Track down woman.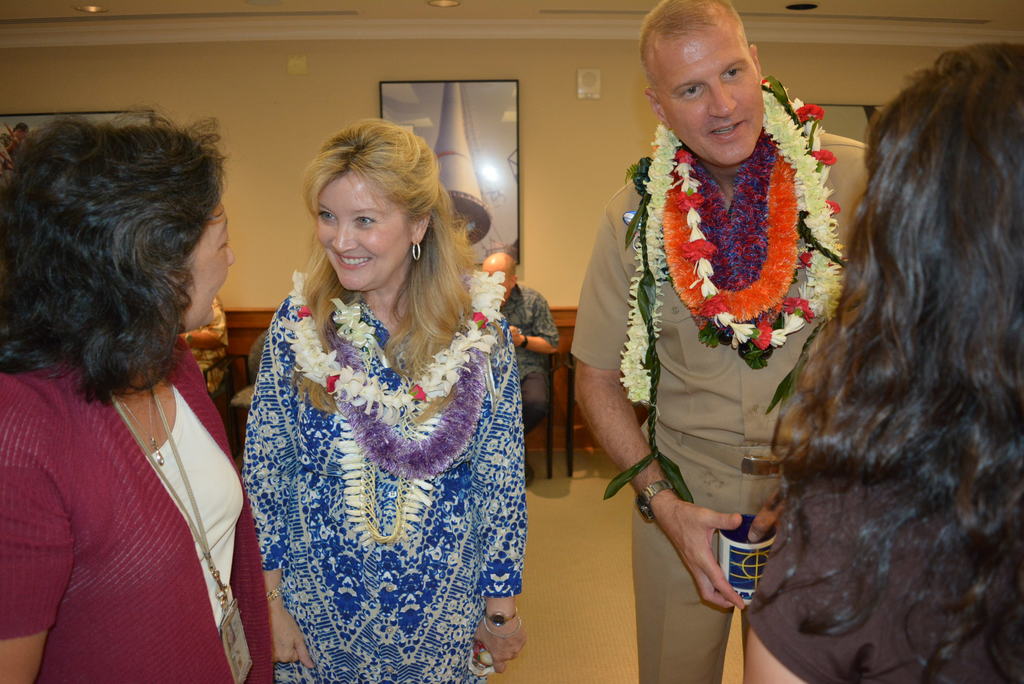
Tracked to box=[745, 42, 1023, 683].
